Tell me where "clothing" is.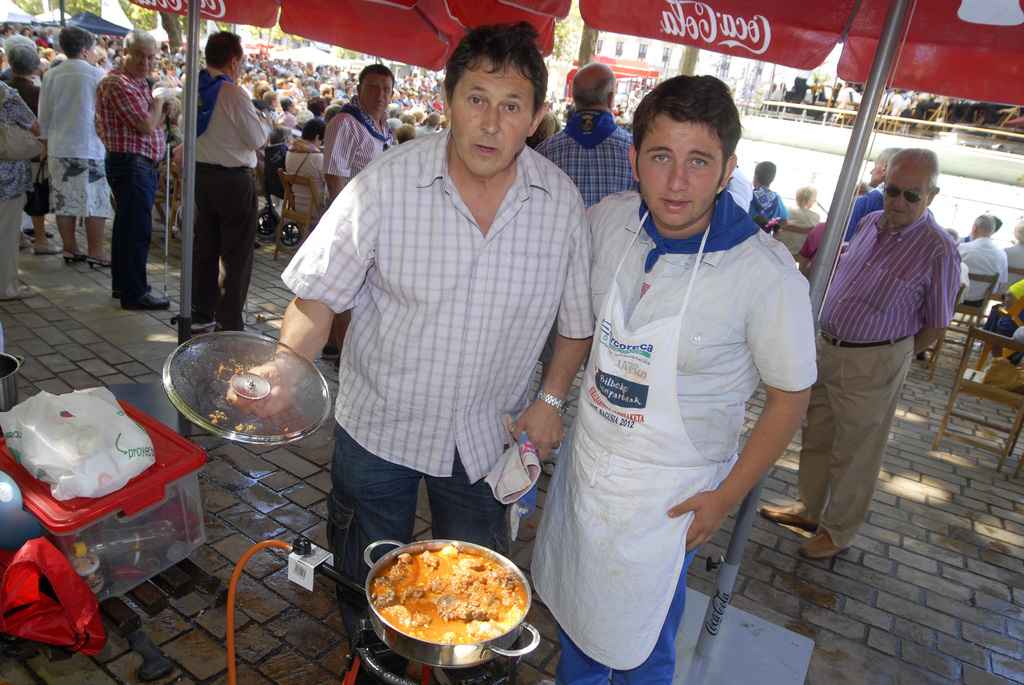
"clothing" is at (left=790, top=206, right=957, bottom=546).
